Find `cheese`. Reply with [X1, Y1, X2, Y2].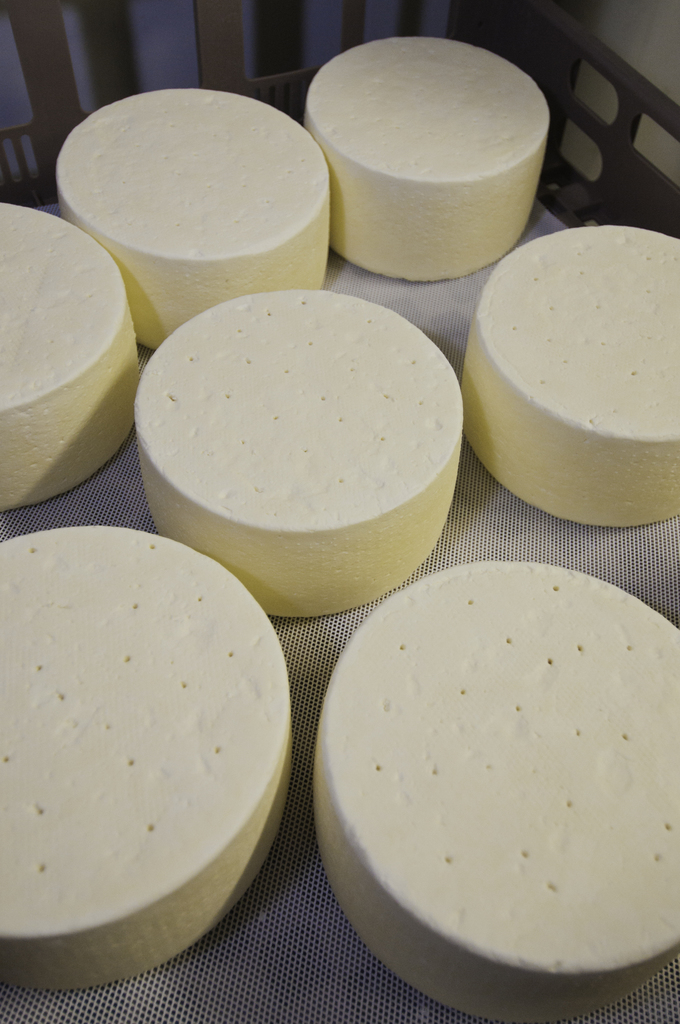
[464, 220, 679, 529].
